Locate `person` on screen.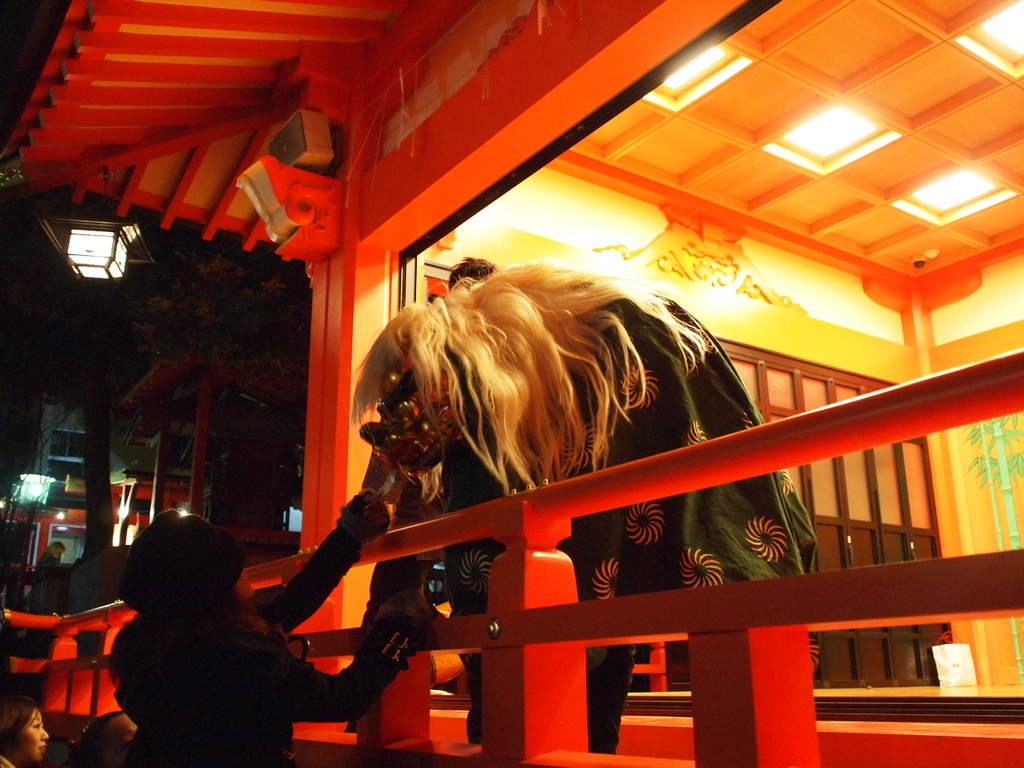
On screen at crop(106, 458, 394, 767).
